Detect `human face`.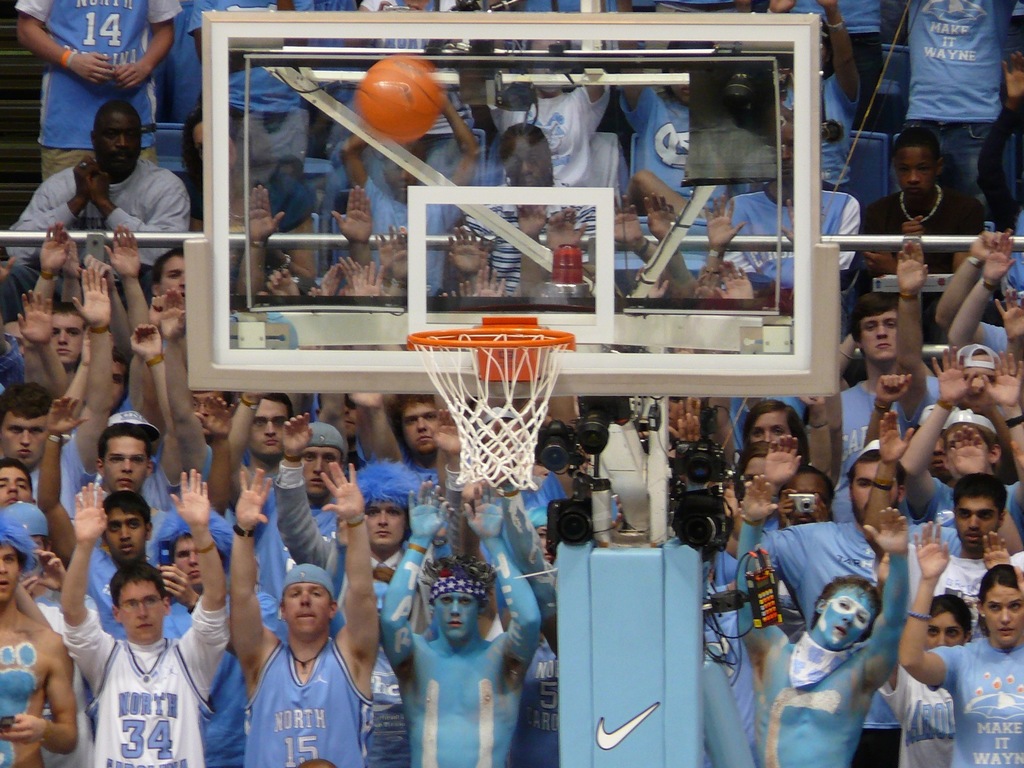
Detected at <bbox>107, 506, 143, 569</bbox>.
